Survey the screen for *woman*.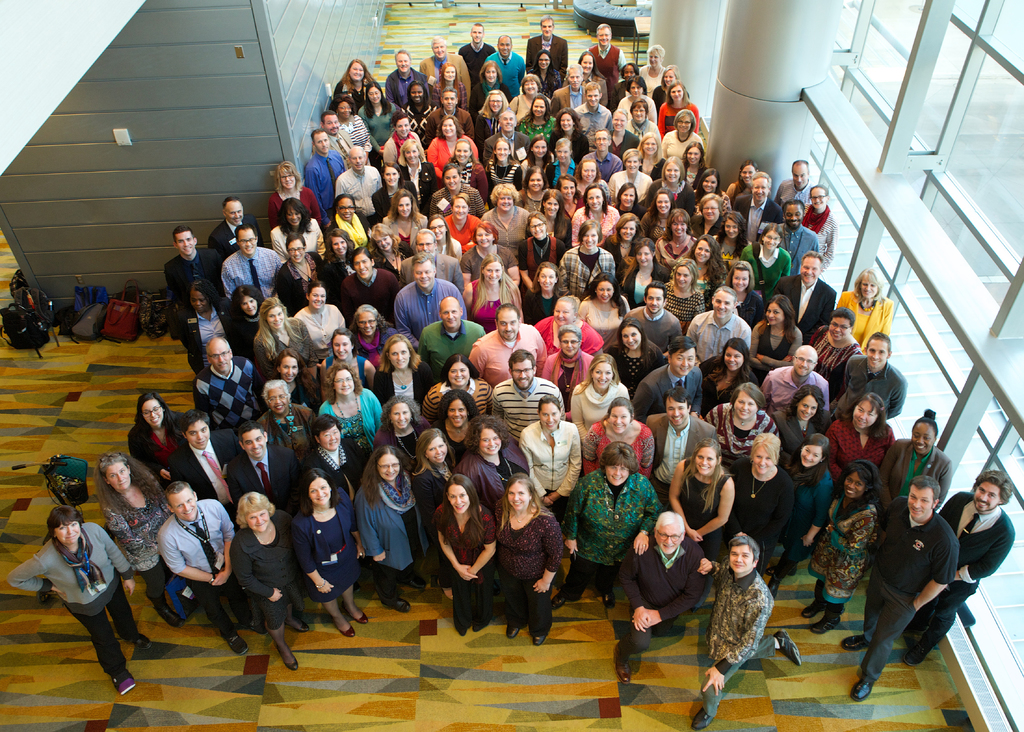
Survey found: Rect(563, 439, 658, 612).
